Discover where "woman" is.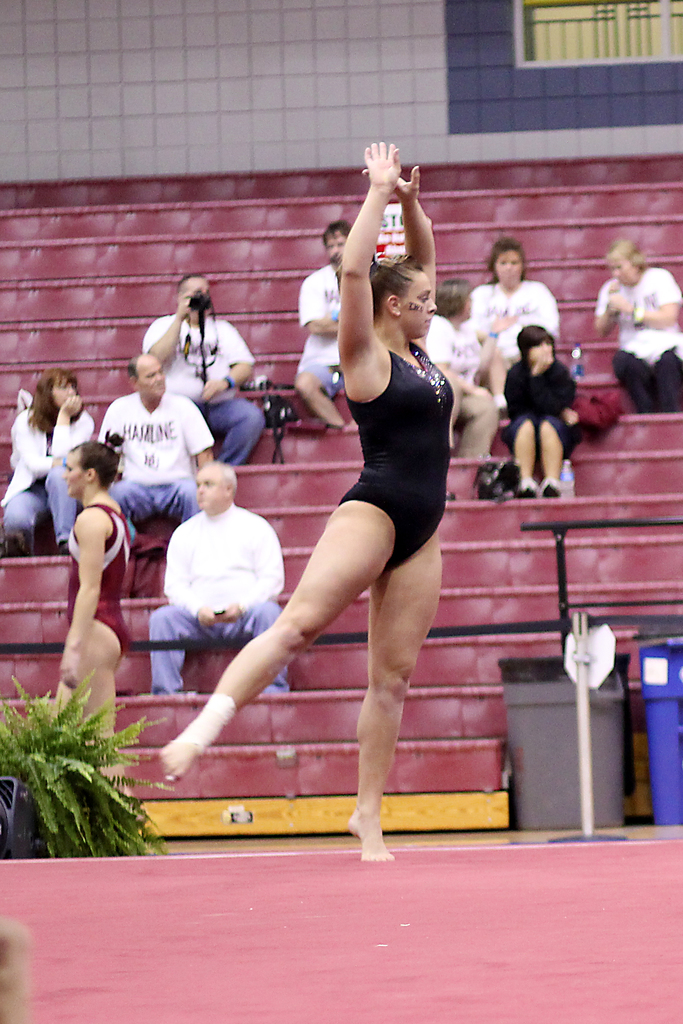
Discovered at Rect(470, 233, 568, 371).
